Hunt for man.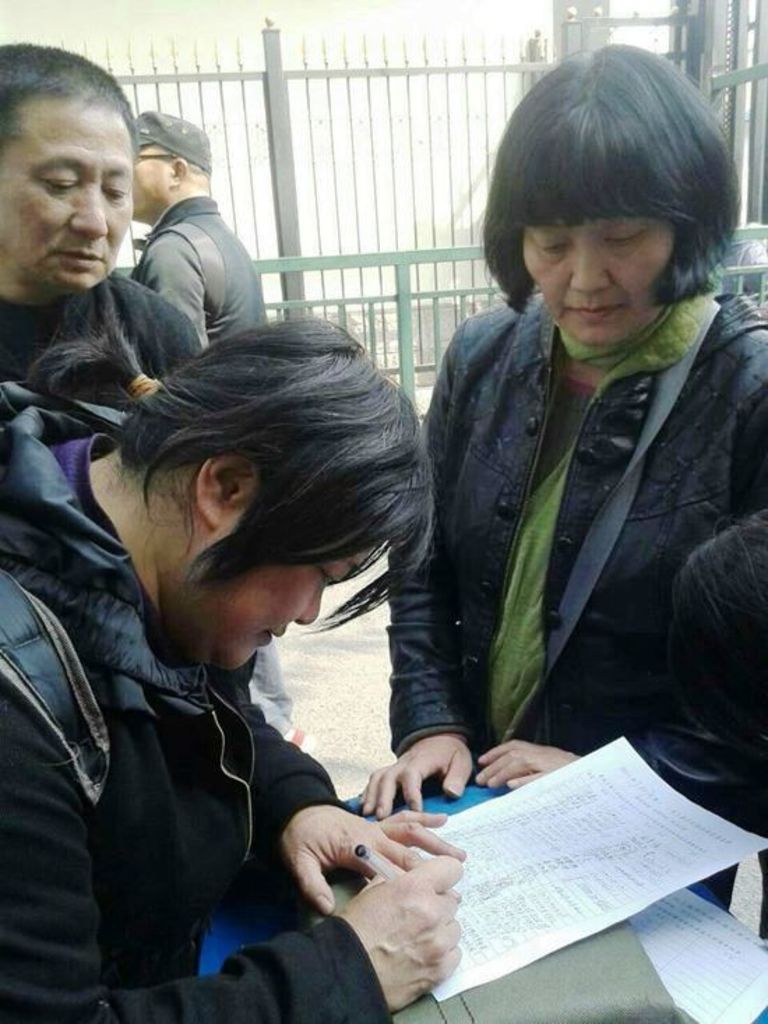
Hunted down at locate(116, 110, 253, 337).
